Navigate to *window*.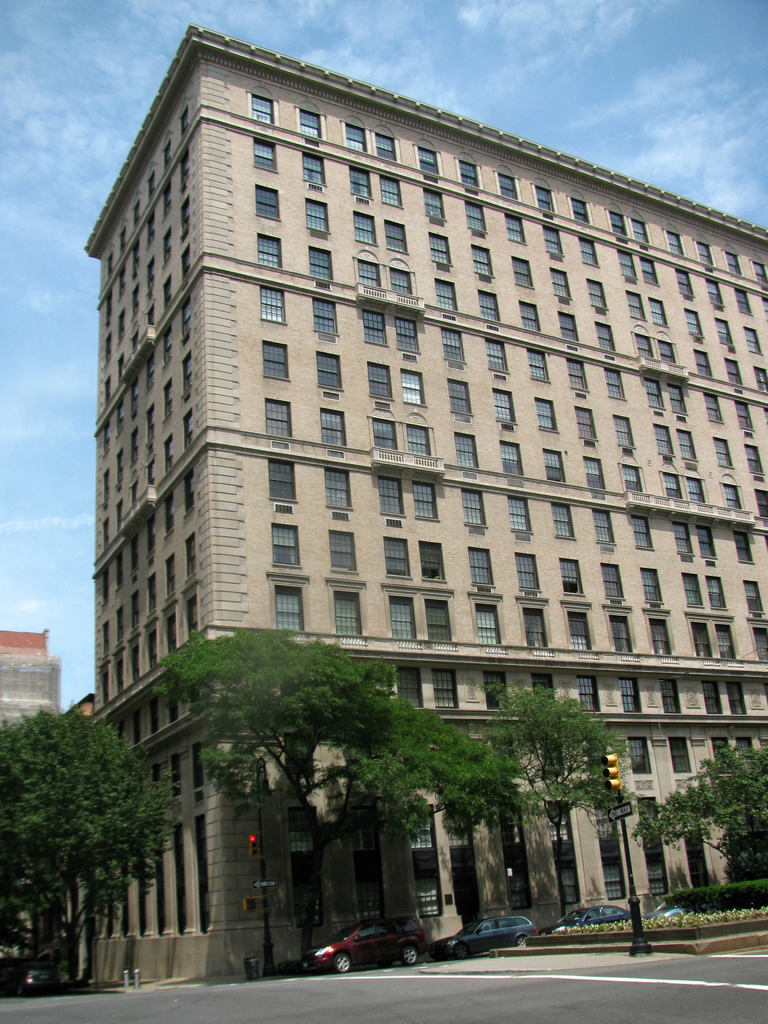
Navigation target: BBox(257, 286, 284, 323).
